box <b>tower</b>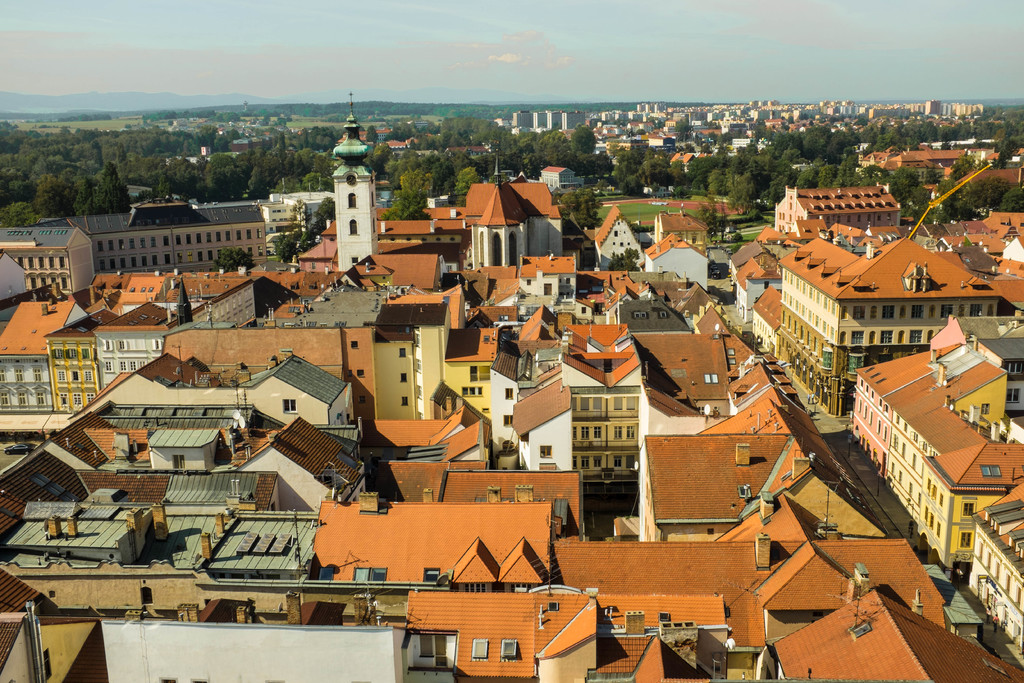
select_region(332, 94, 376, 272)
